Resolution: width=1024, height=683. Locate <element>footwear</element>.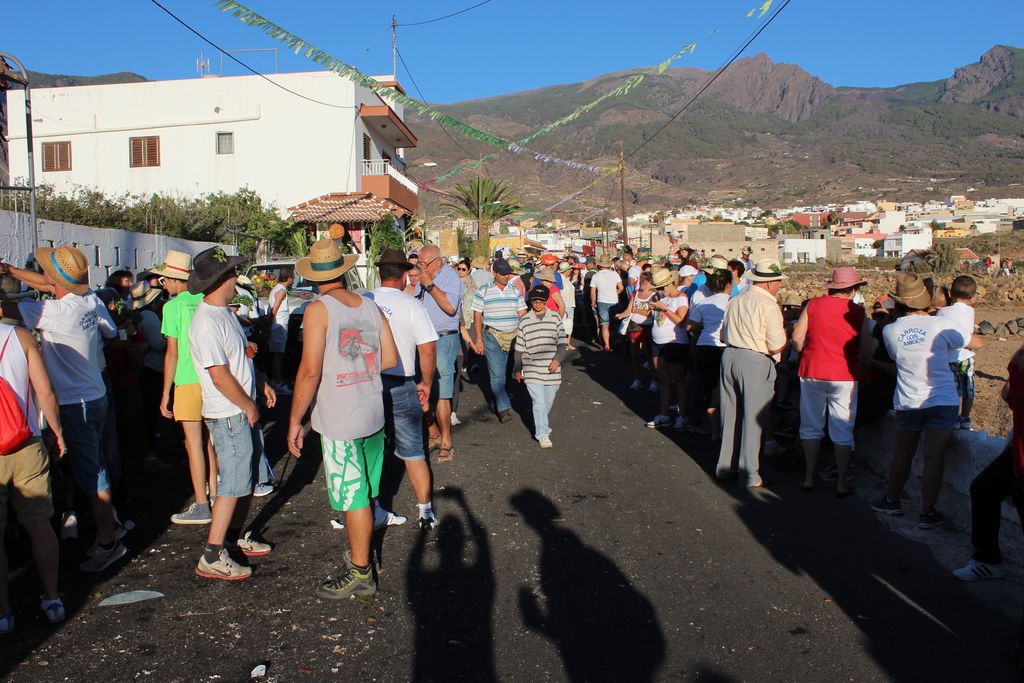
{"x1": 57, "y1": 509, "x2": 77, "y2": 546}.
